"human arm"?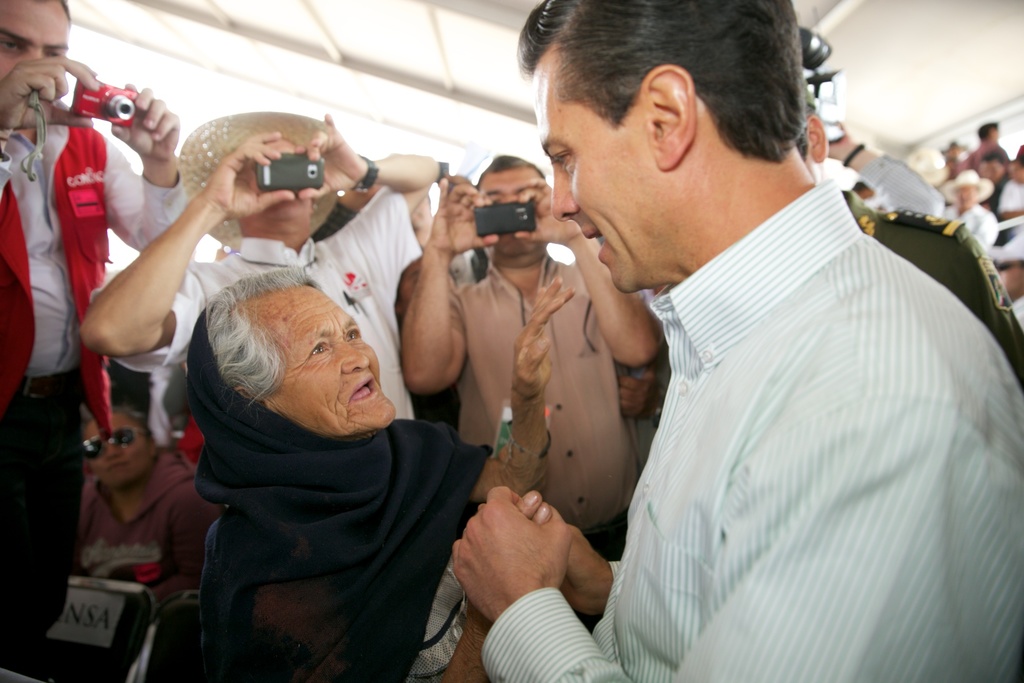
[100, 82, 182, 253]
